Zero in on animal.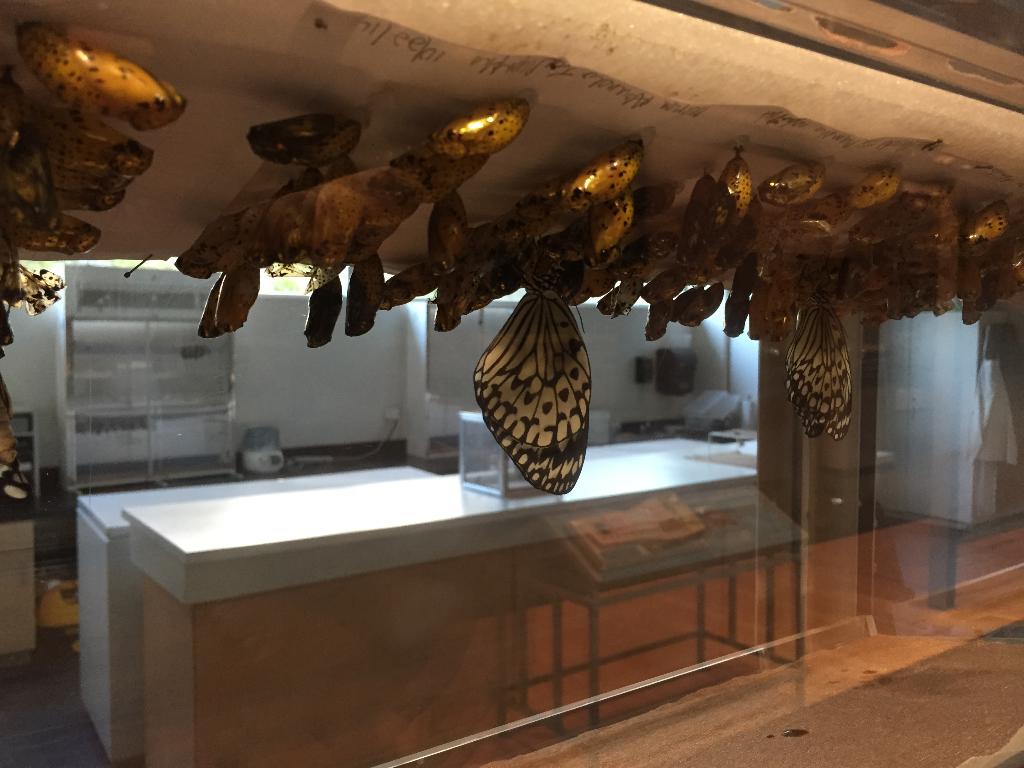
Zeroed in: [left=783, top=294, right=853, bottom=445].
